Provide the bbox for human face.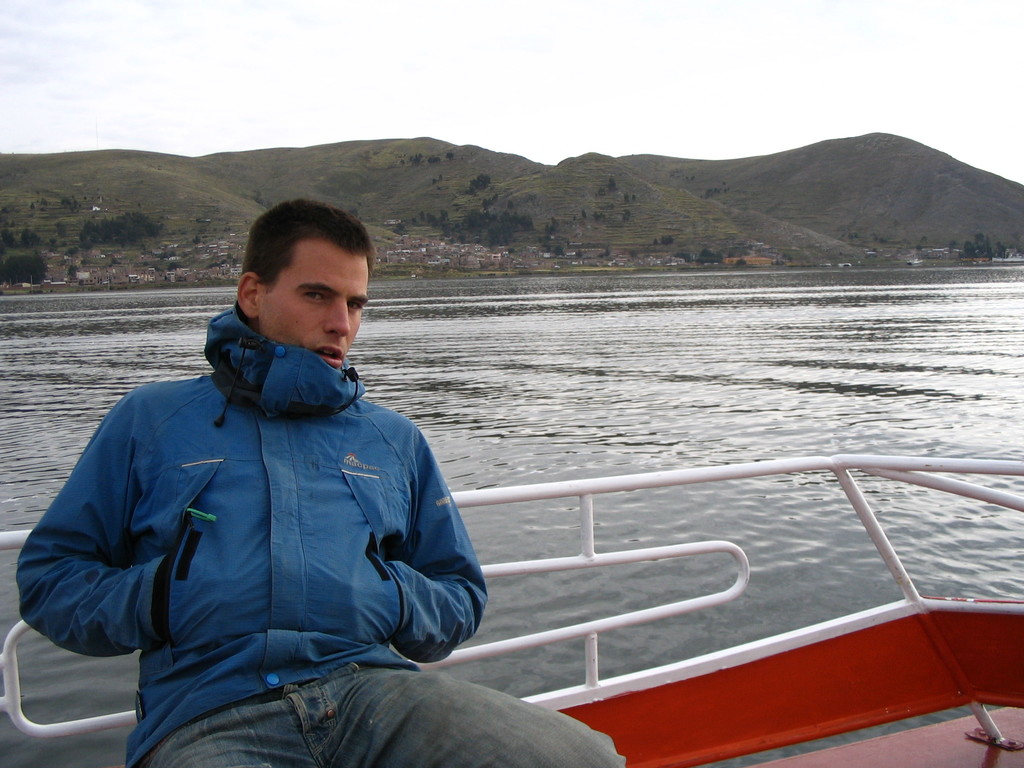
x1=260 y1=243 x2=370 y2=371.
